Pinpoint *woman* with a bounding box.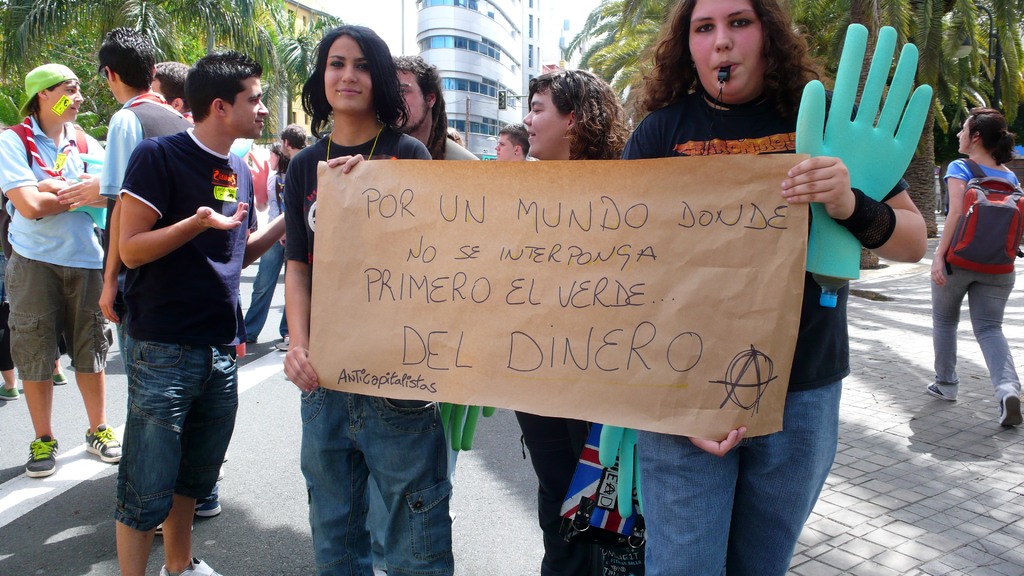
crop(525, 67, 632, 575).
